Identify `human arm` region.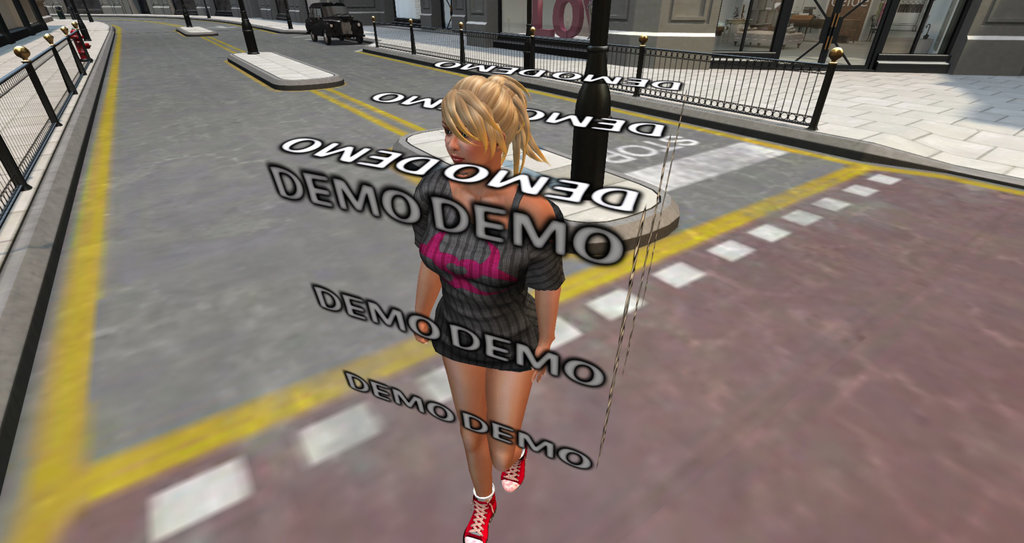
Region: select_region(522, 254, 571, 367).
